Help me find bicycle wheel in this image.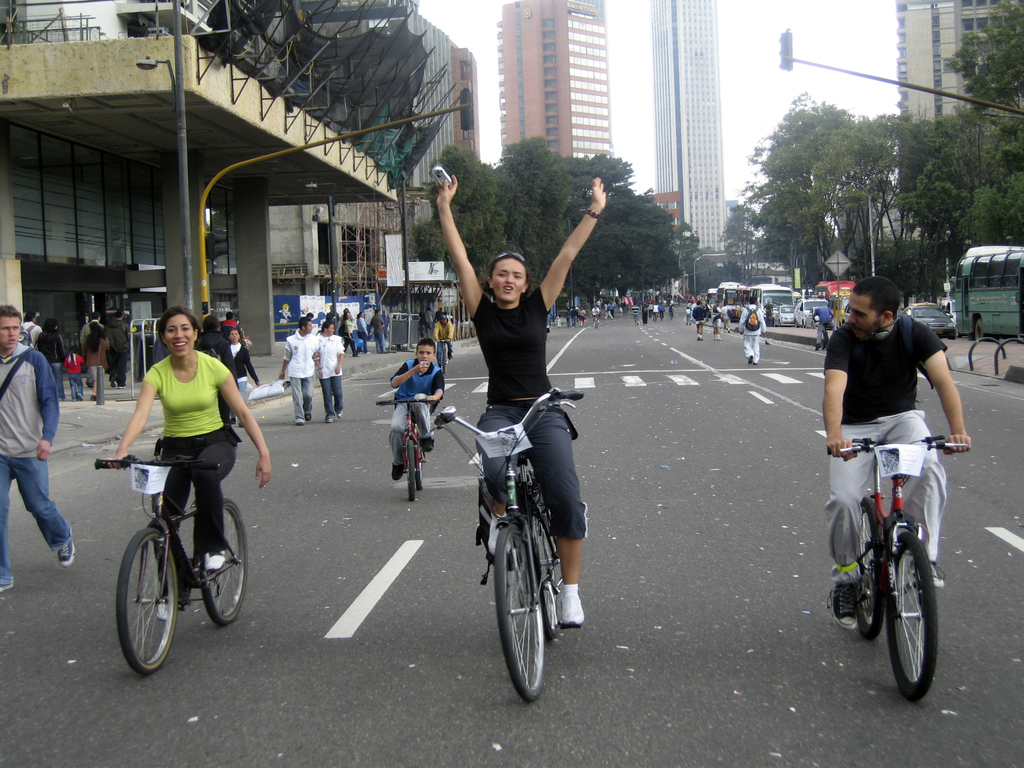
Found it: left=109, top=534, right=175, bottom=673.
